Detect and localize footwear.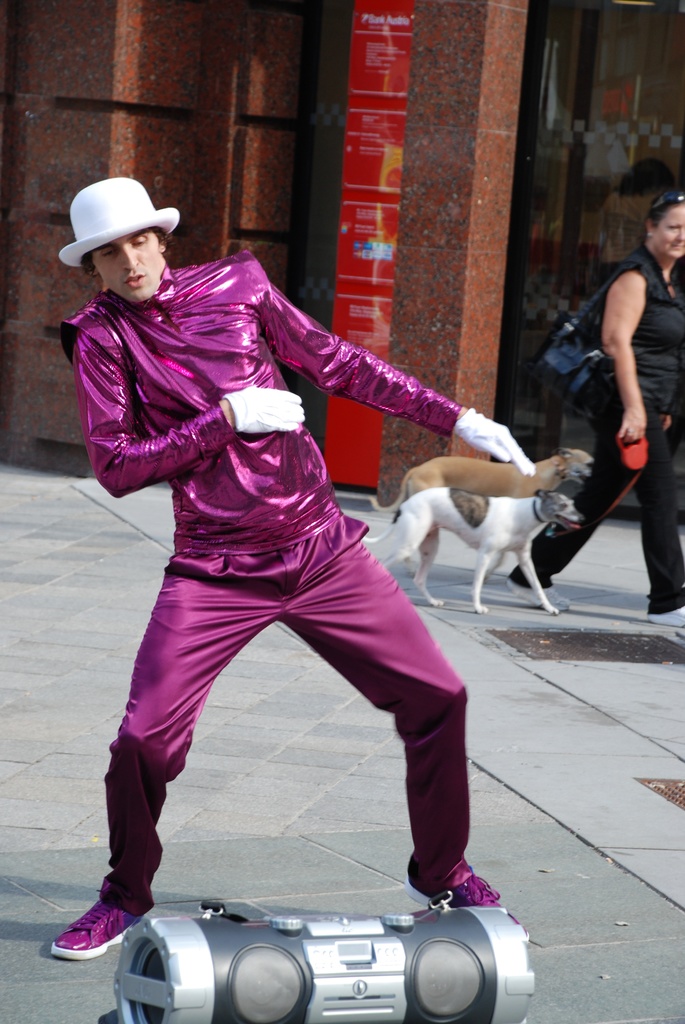
Localized at box=[403, 867, 537, 942].
